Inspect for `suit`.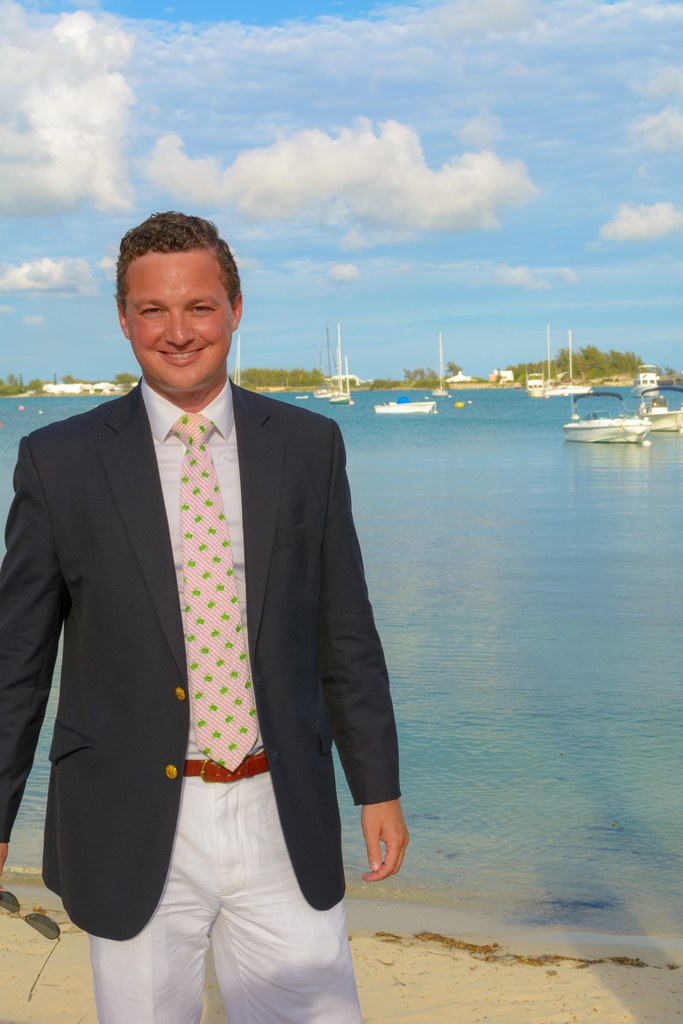
Inspection: 26/224/383/1011.
